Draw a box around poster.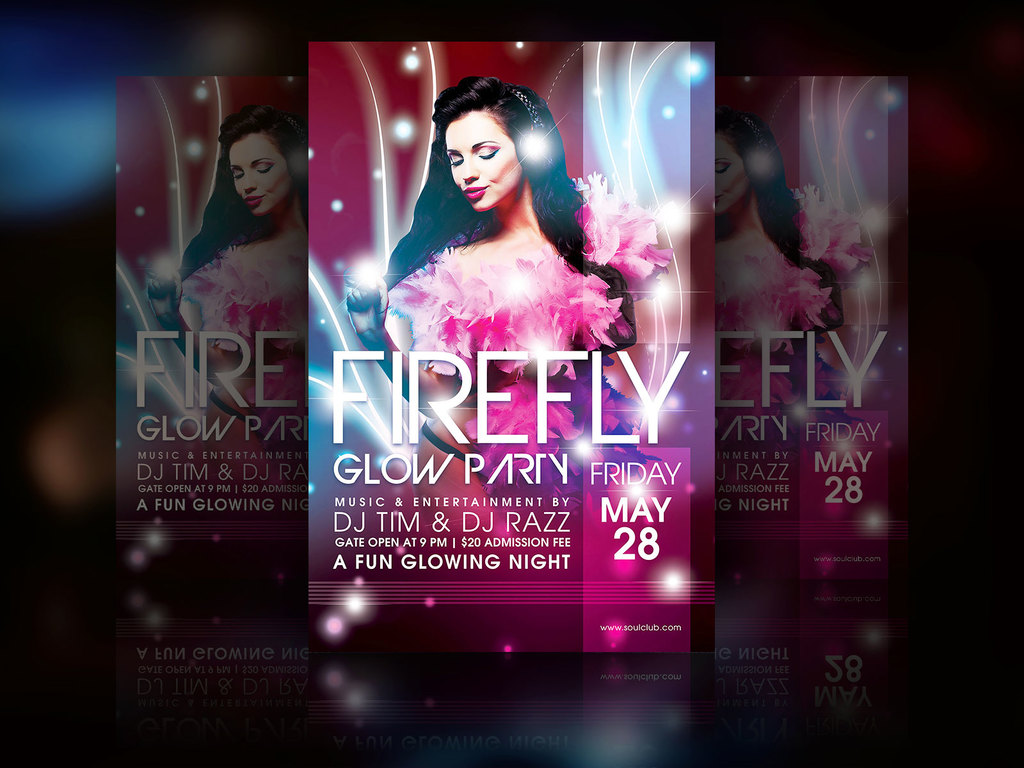
detection(0, 0, 1023, 767).
